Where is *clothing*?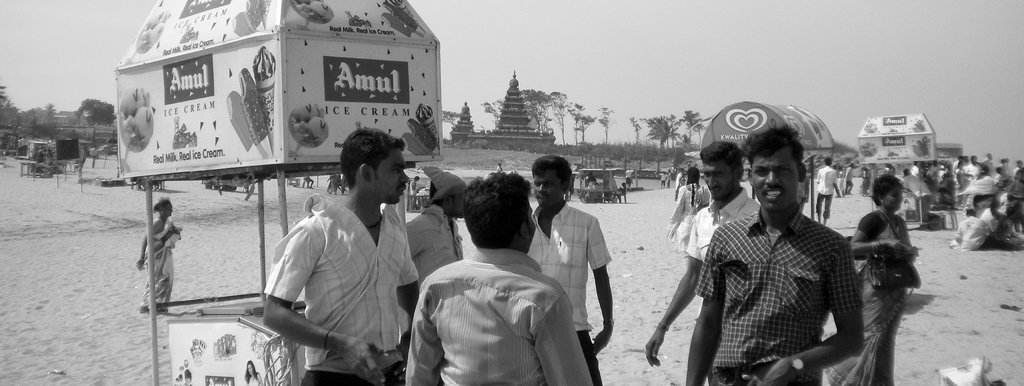
815:168:840:213.
